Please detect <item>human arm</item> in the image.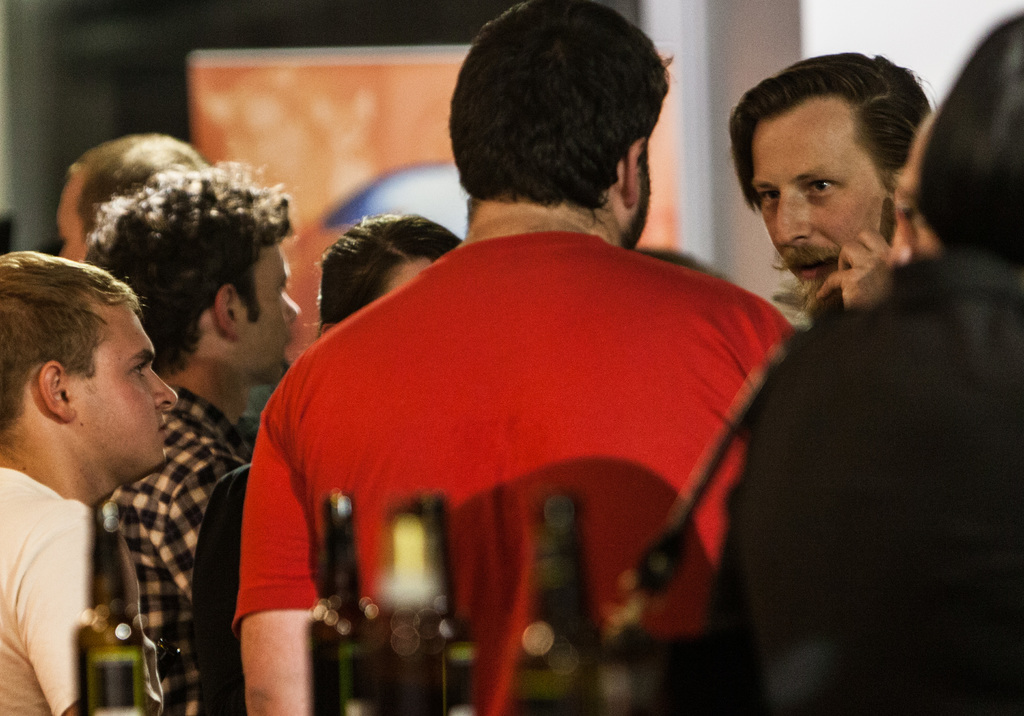
detection(18, 511, 163, 715).
